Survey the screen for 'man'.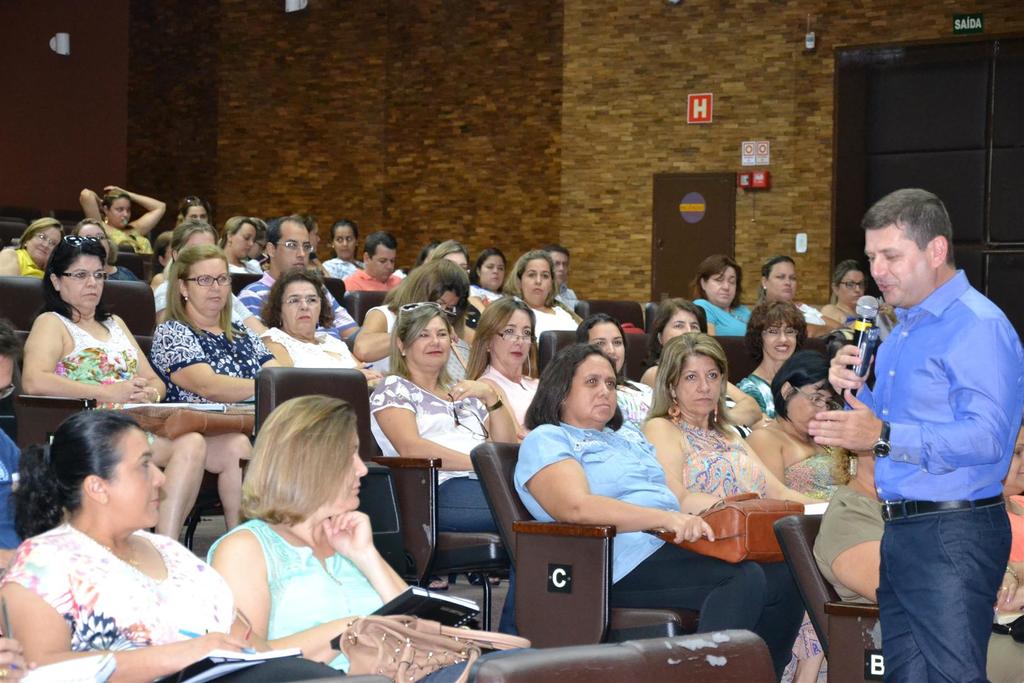
Survey found: select_region(344, 229, 403, 293).
